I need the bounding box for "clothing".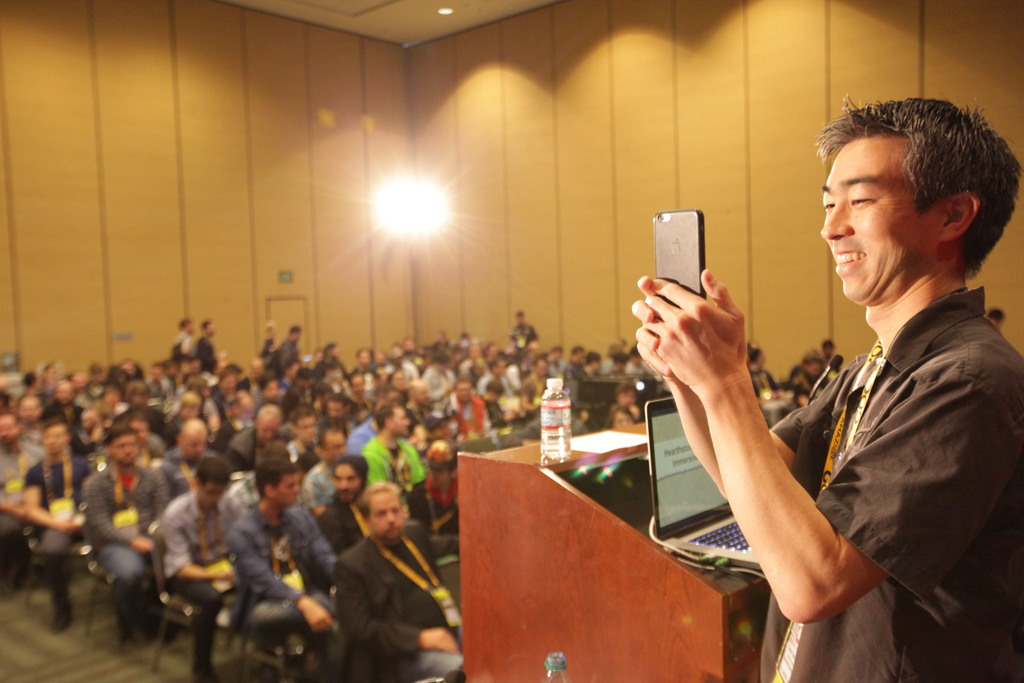
Here it is: detection(154, 494, 258, 675).
